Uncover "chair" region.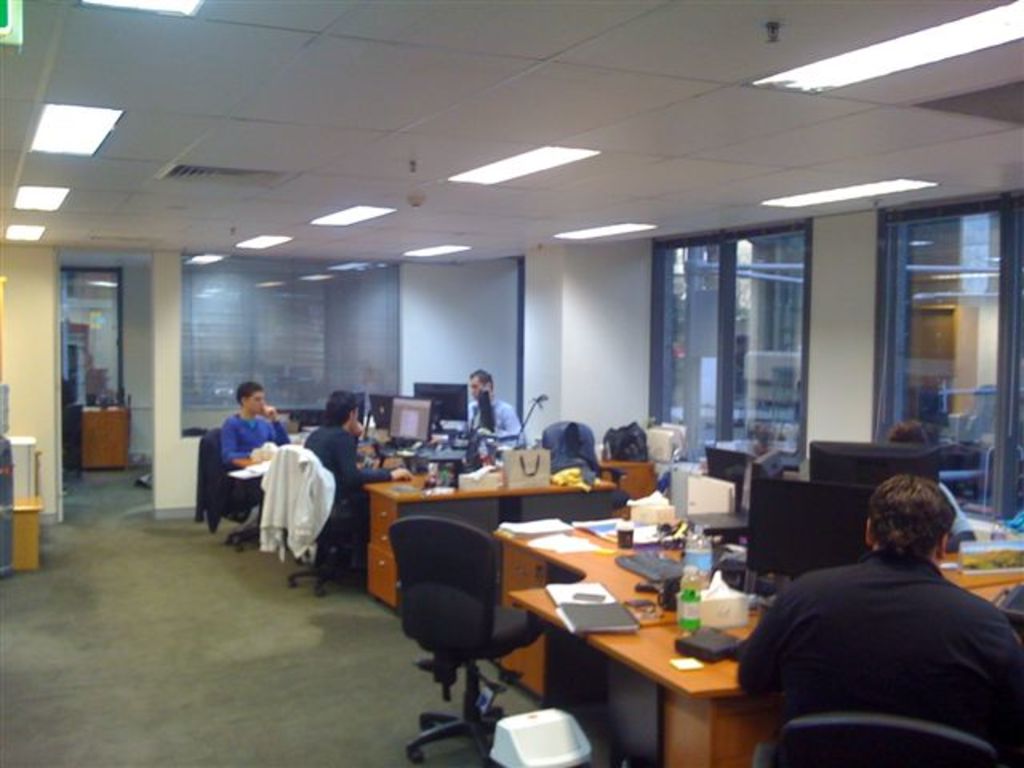
Uncovered: detection(378, 509, 533, 720).
